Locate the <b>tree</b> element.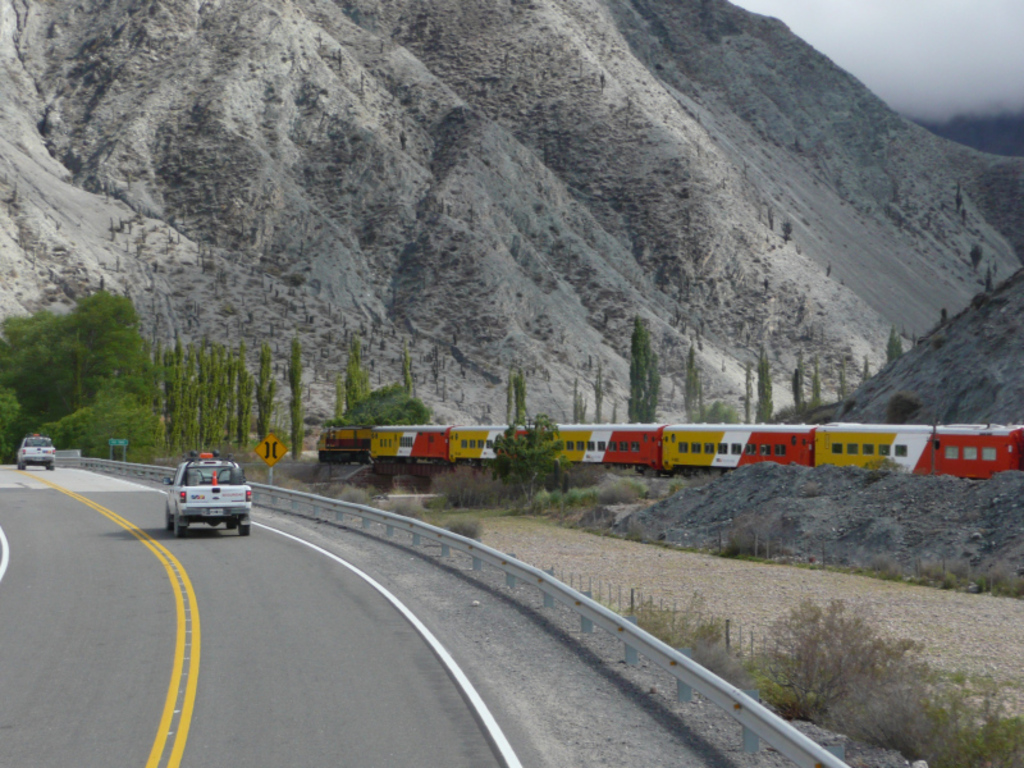
Element bbox: 396:346:417:408.
